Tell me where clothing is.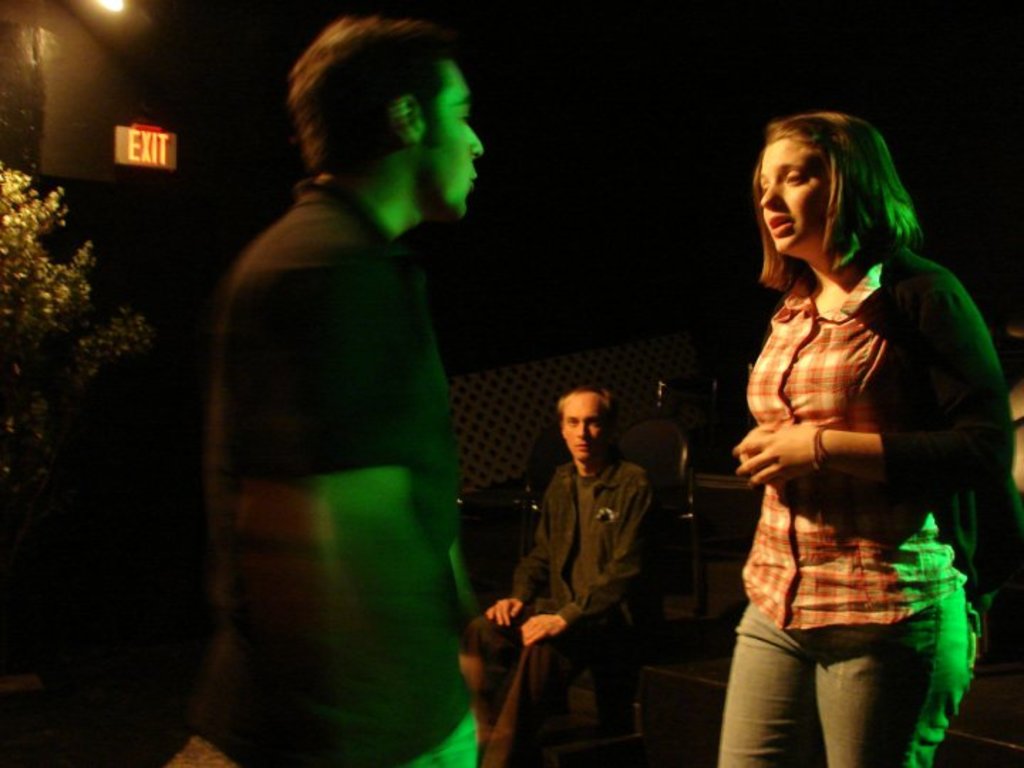
clothing is at [717, 245, 1020, 767].
